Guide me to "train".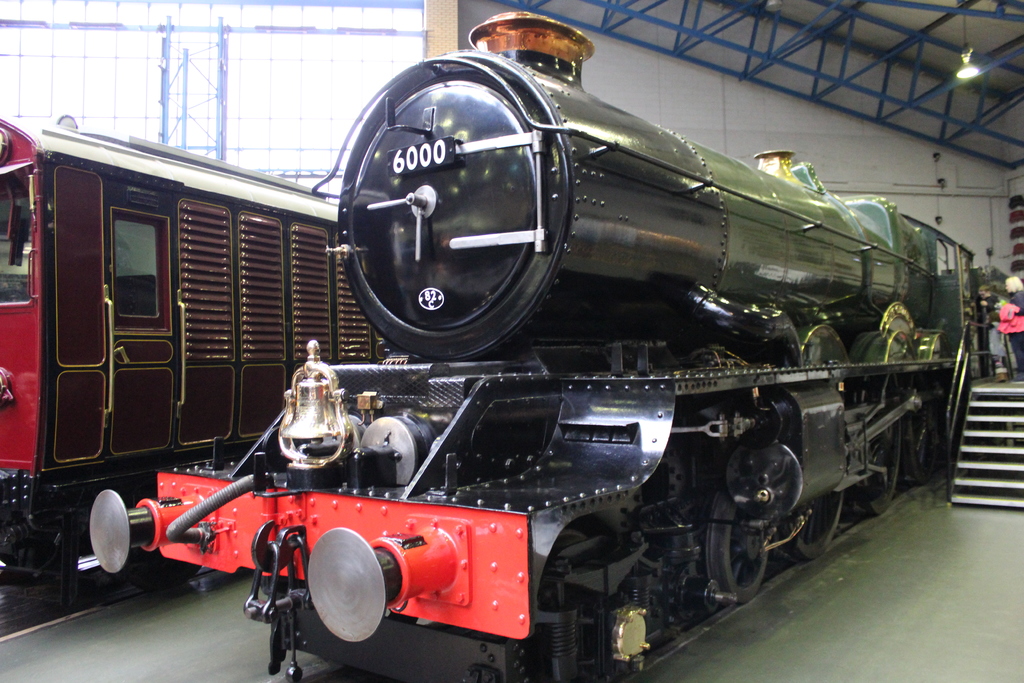
Guidance: <region>0, 119, 388, 581</region>.
